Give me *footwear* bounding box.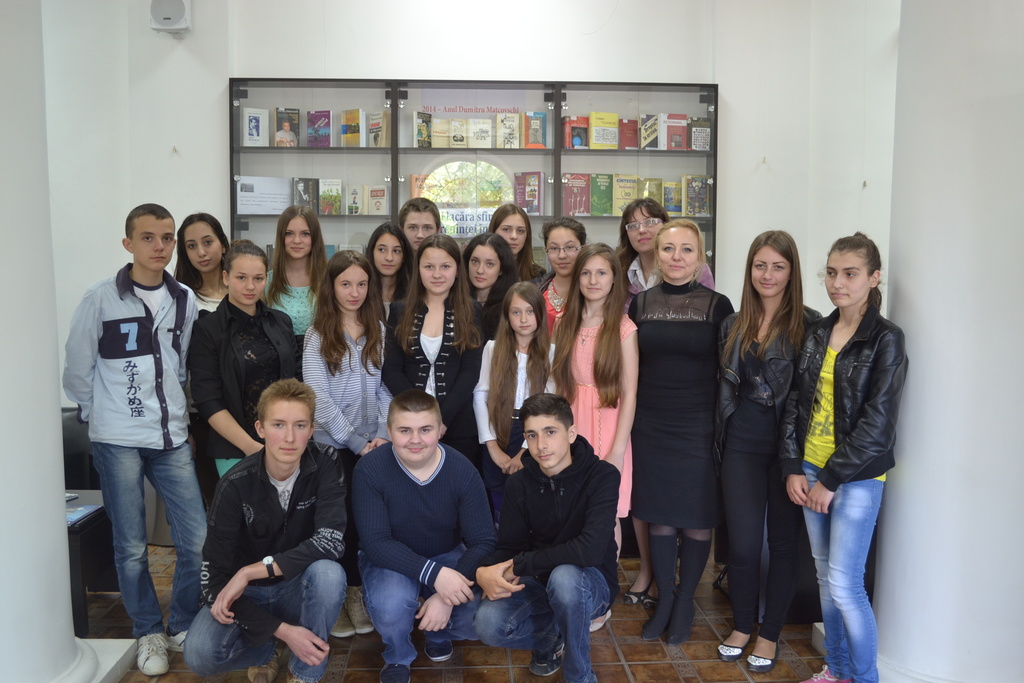
Rect(529, 640, 563, 676).
